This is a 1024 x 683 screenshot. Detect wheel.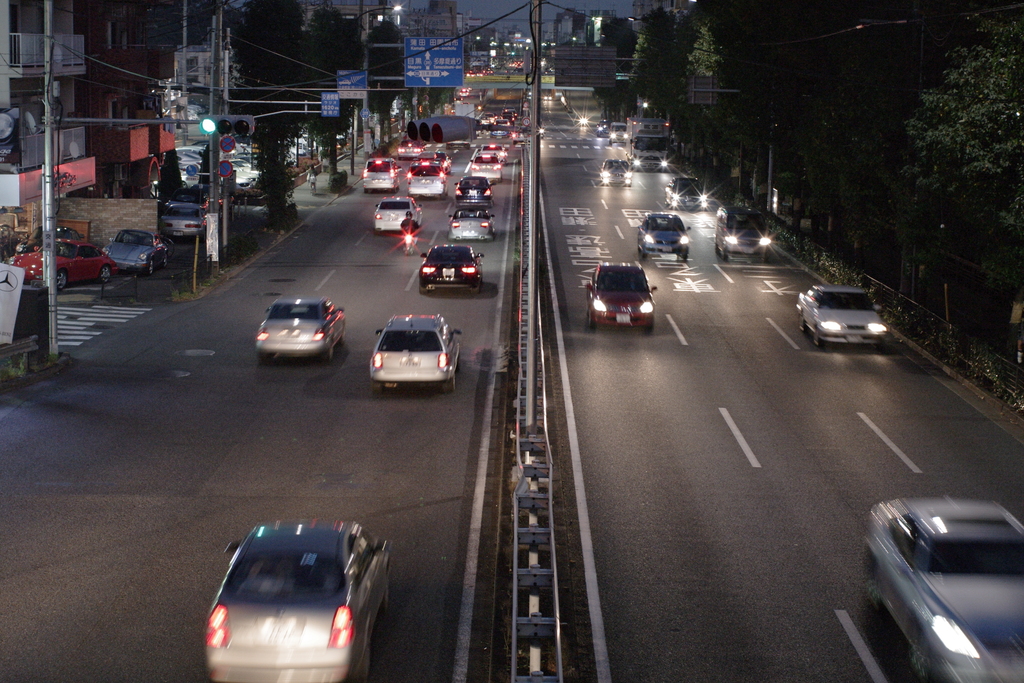
select_region(442, 374, 454, 393).
